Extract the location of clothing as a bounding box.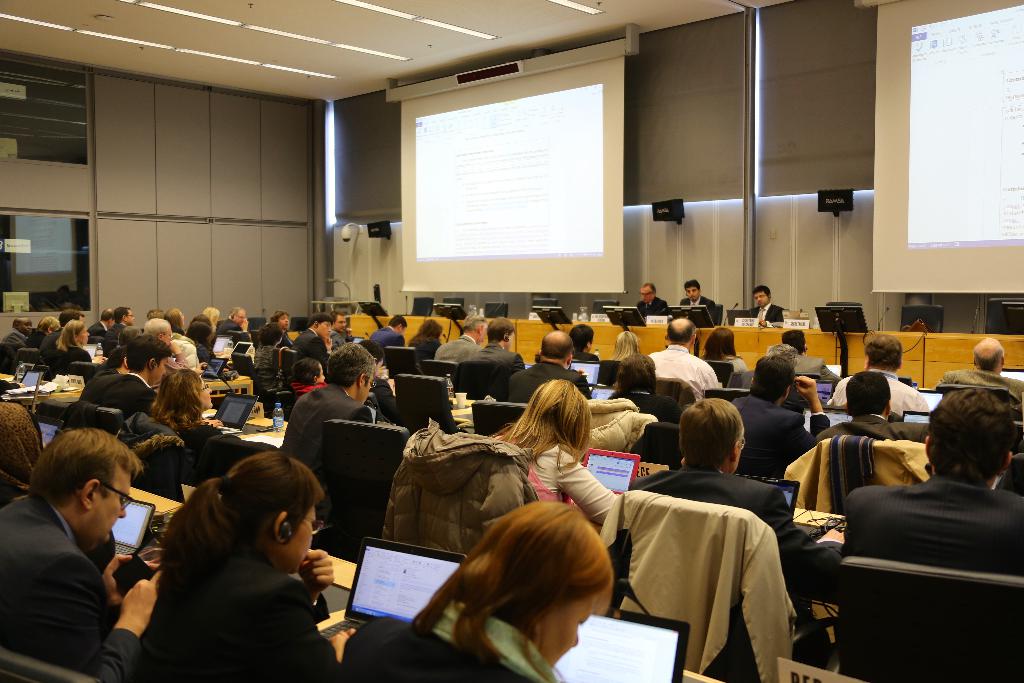
x1=598 y1=494 x2=793 y2=666.
